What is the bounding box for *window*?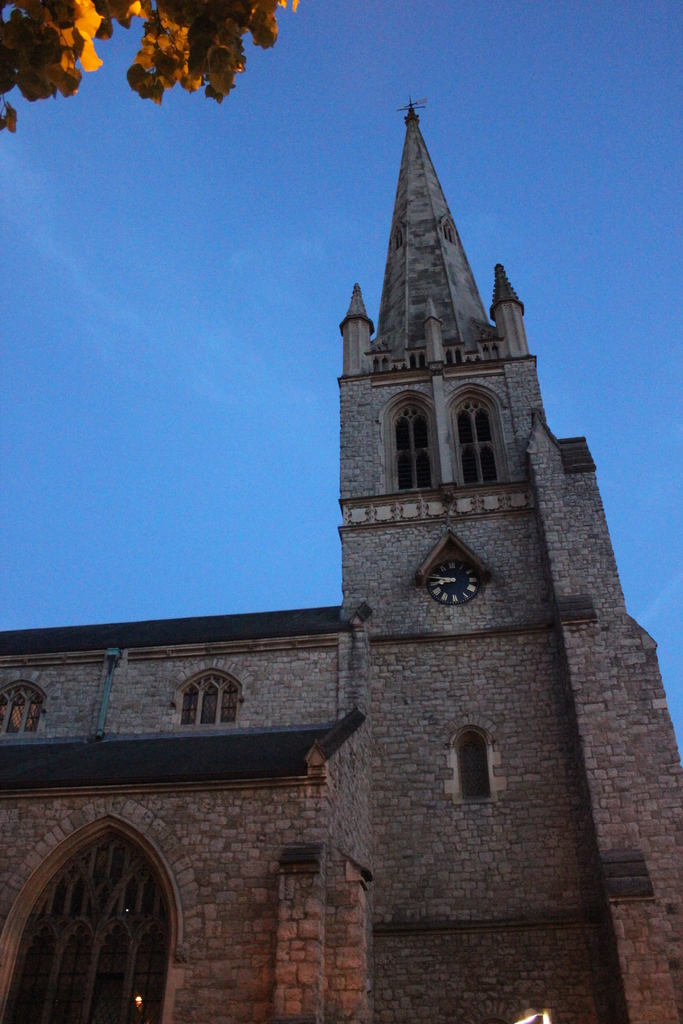
379 390 435 492.
